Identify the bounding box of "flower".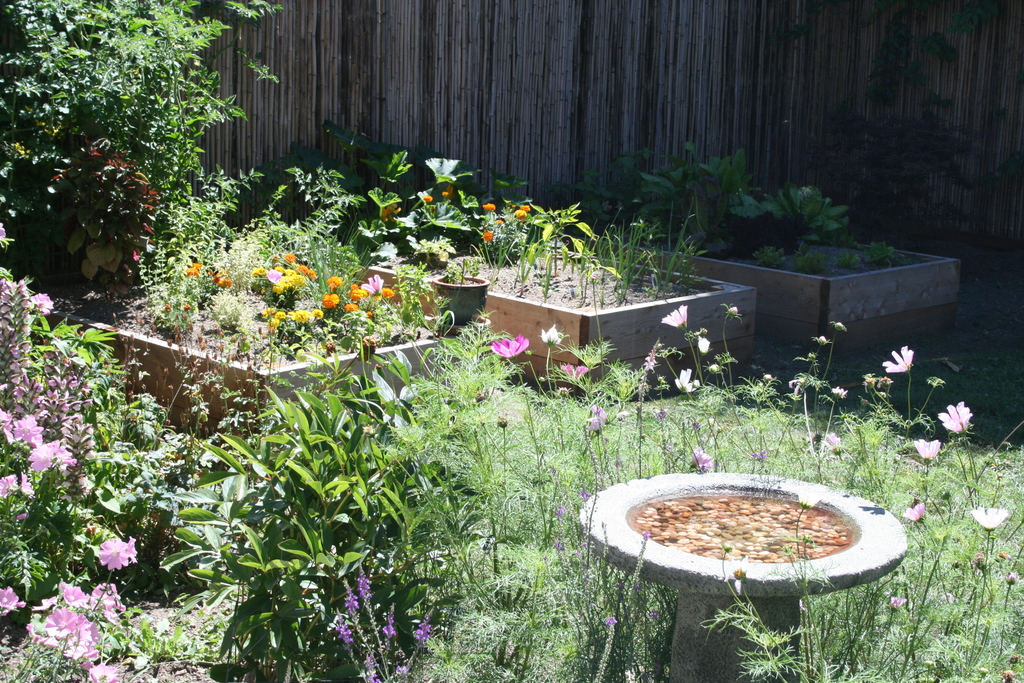
x1=617 y1=410 x2=627 y2=420.
